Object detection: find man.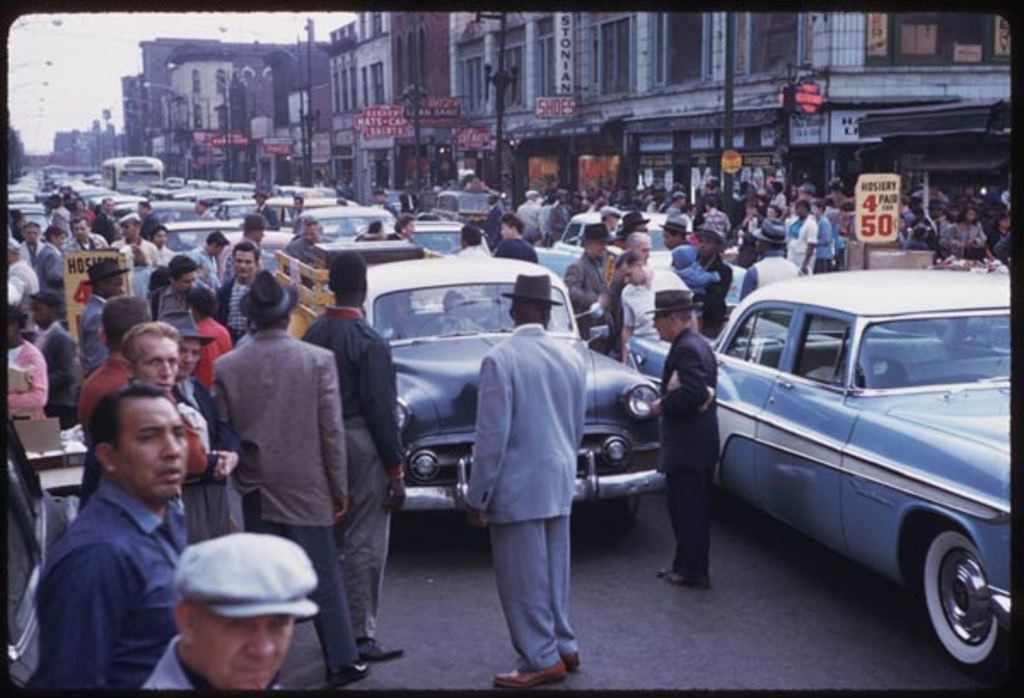
{"left": 177, "top": 229, "right": 232, "bottom": 297}.
